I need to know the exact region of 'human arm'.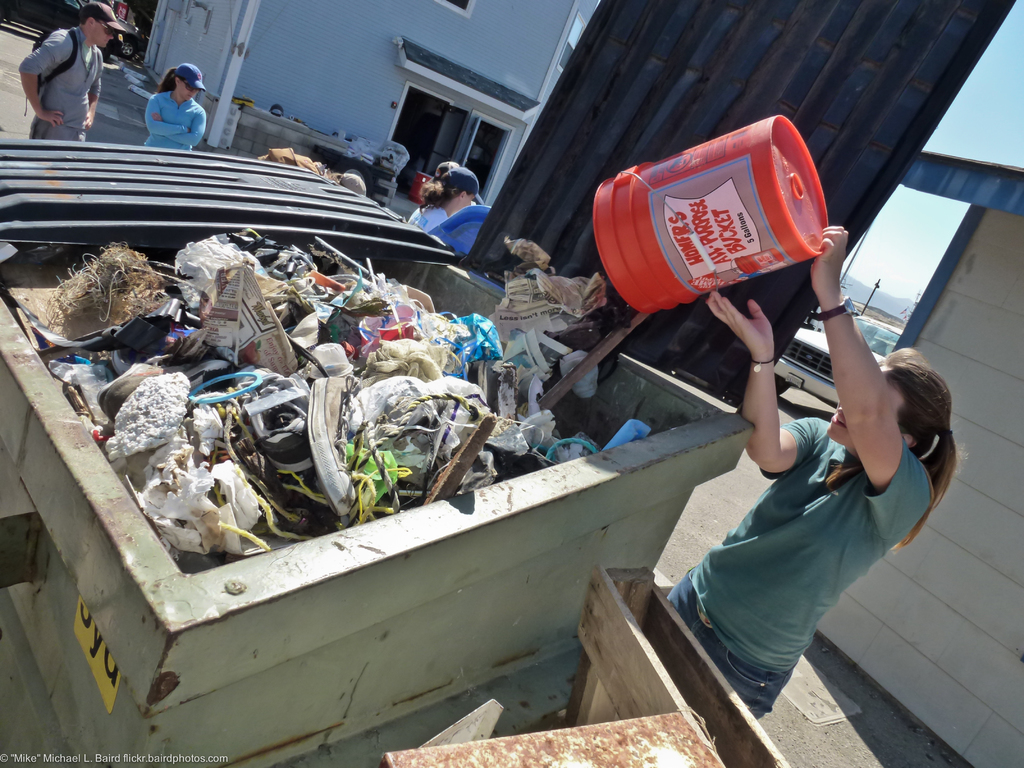
Region: box(143, 90, 188, 135).
